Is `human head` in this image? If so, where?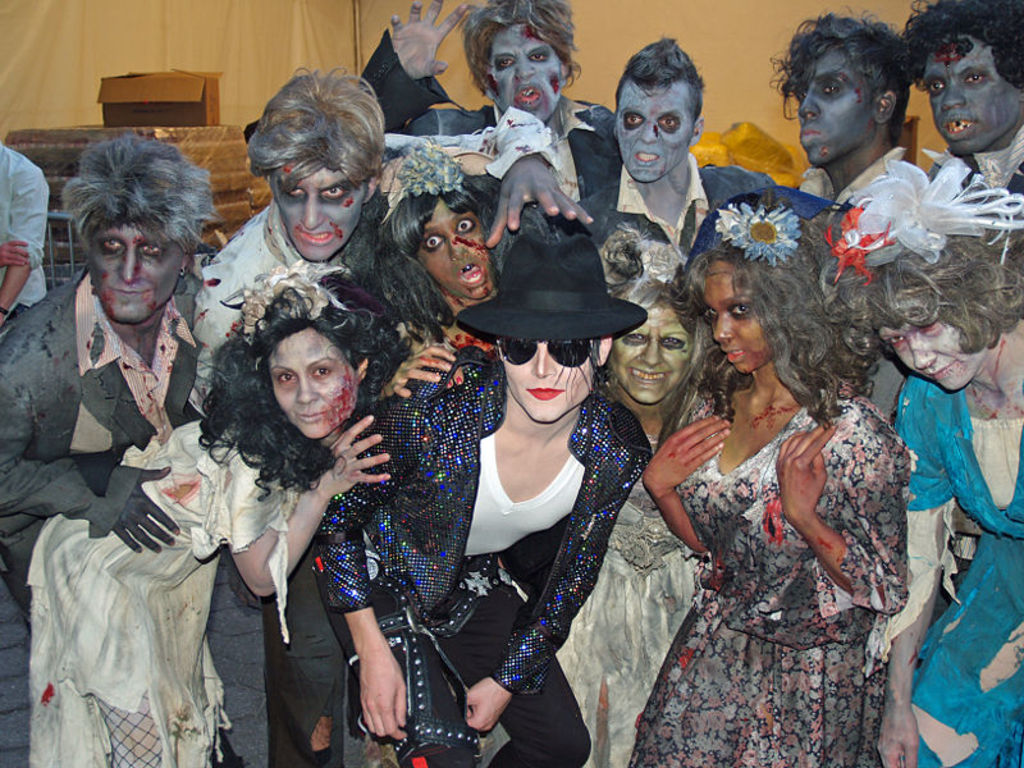
Yes, at {"x1": 820, "y1": 148, "x2": 1023, "y2": 394}.
